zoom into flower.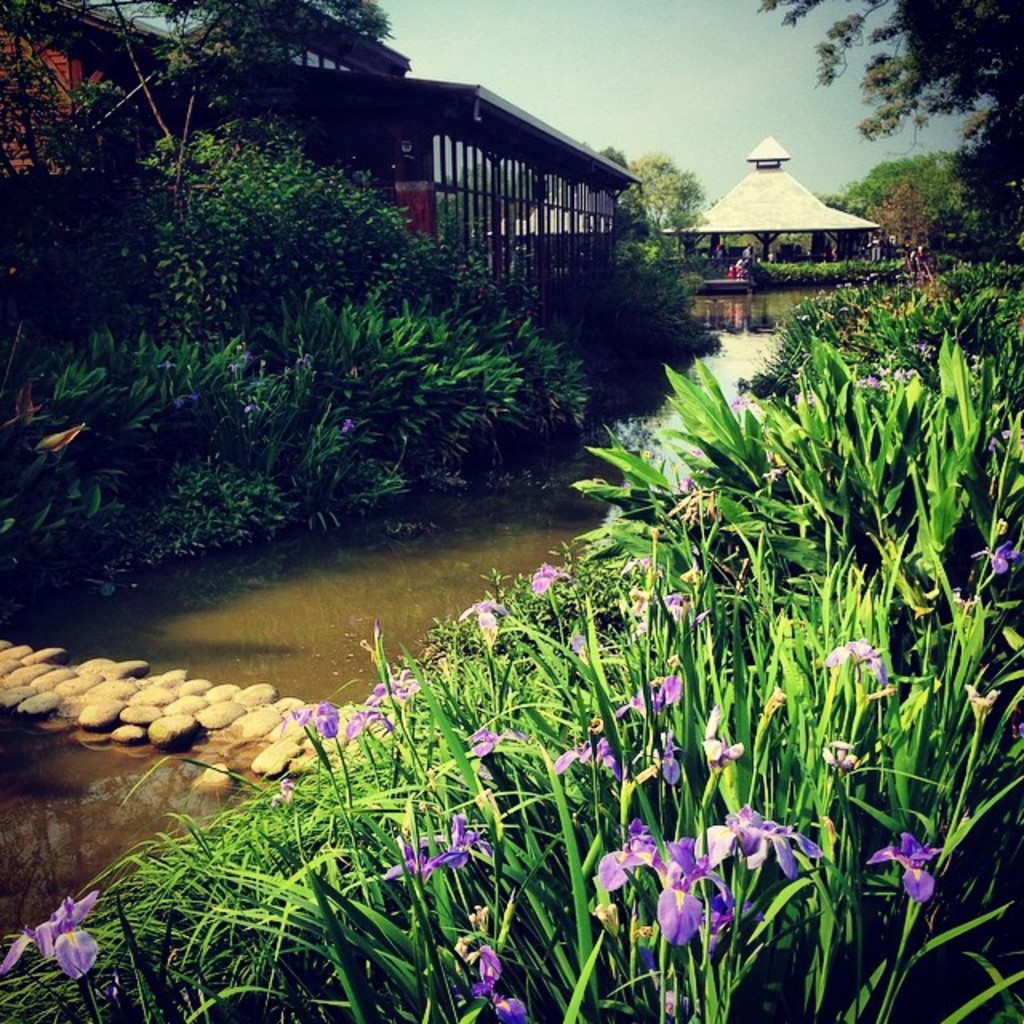
Zoom target: 704:715:739:774.
